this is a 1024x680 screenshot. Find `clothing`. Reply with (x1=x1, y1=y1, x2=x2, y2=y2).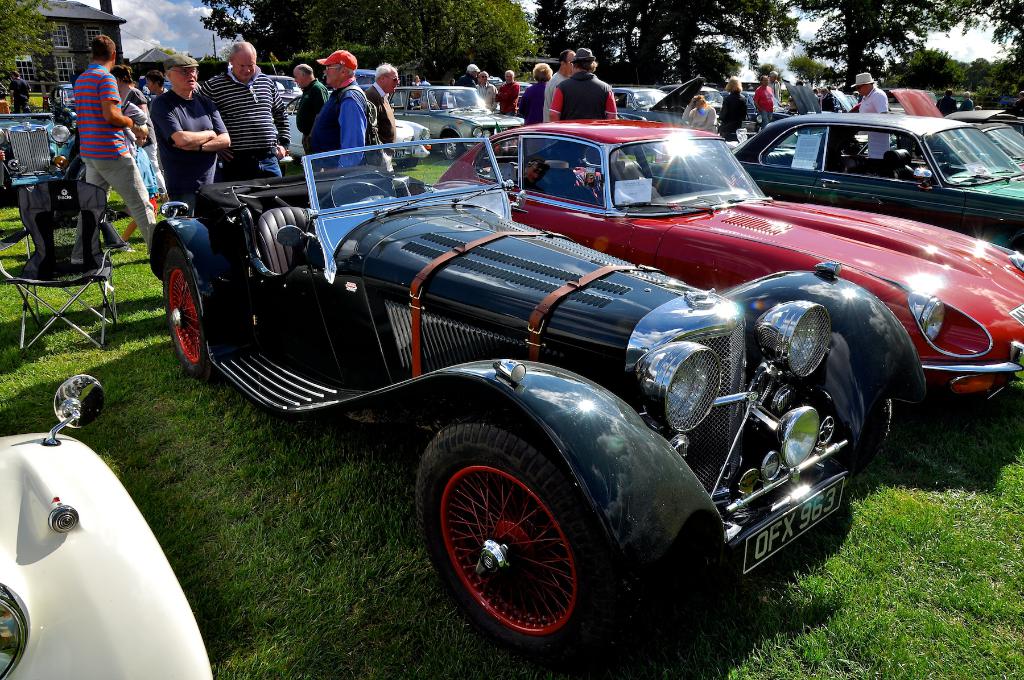
(x1=63, y1=67, x2=161, y2=260).
